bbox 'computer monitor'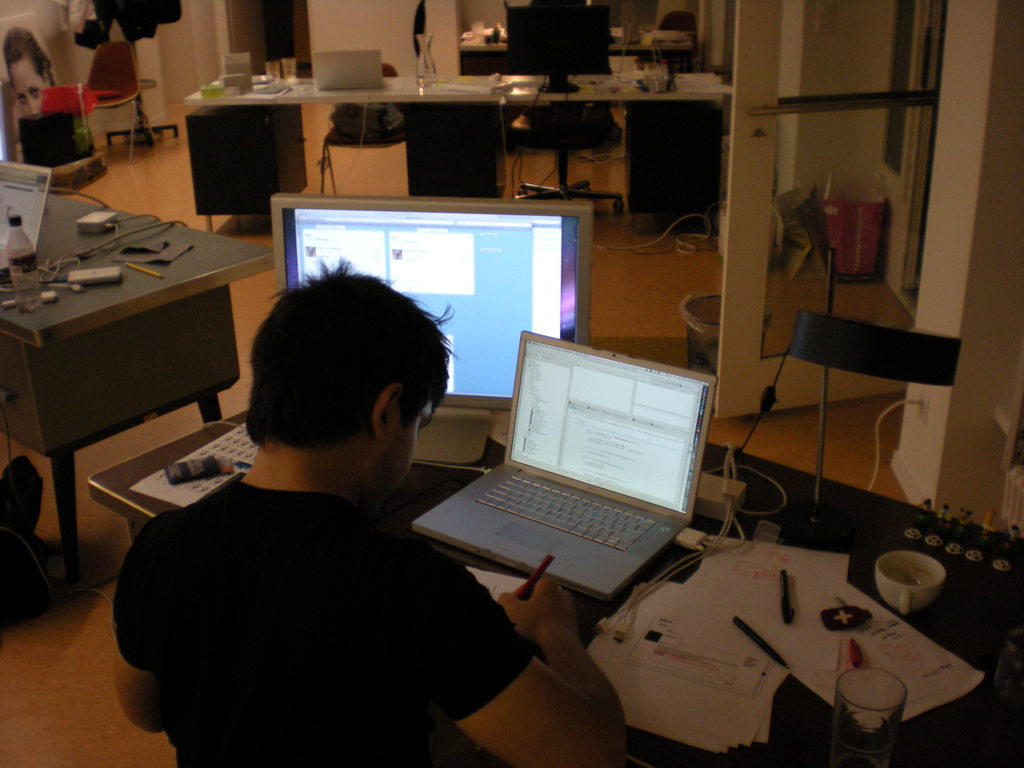
box(506, 0, 614, 98)
